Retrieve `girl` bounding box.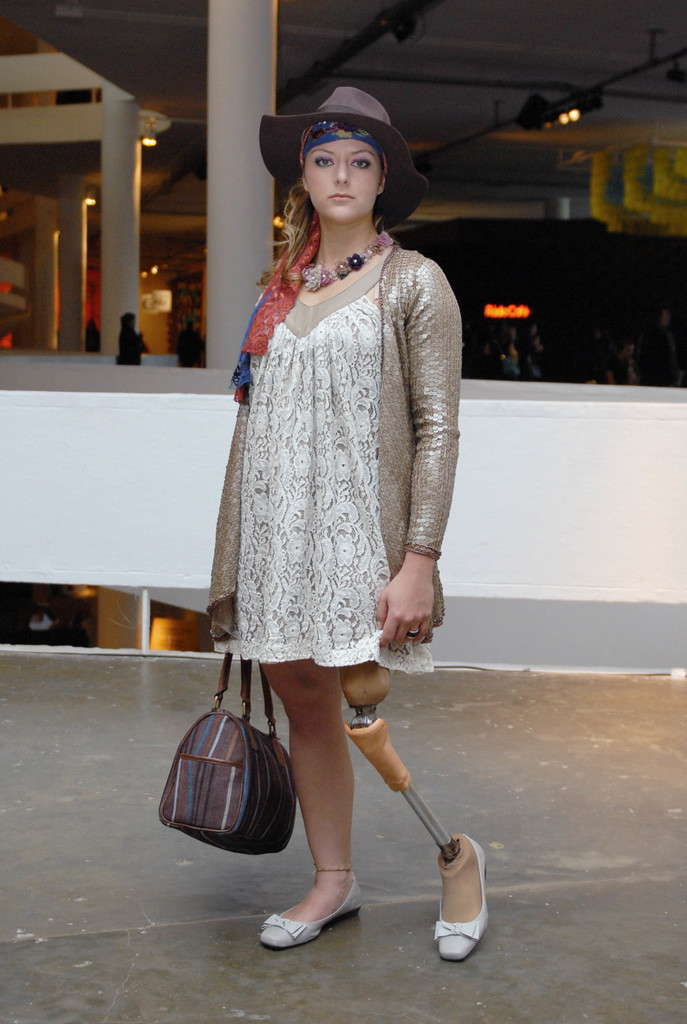
Bounding box: [201,81,519,986].
